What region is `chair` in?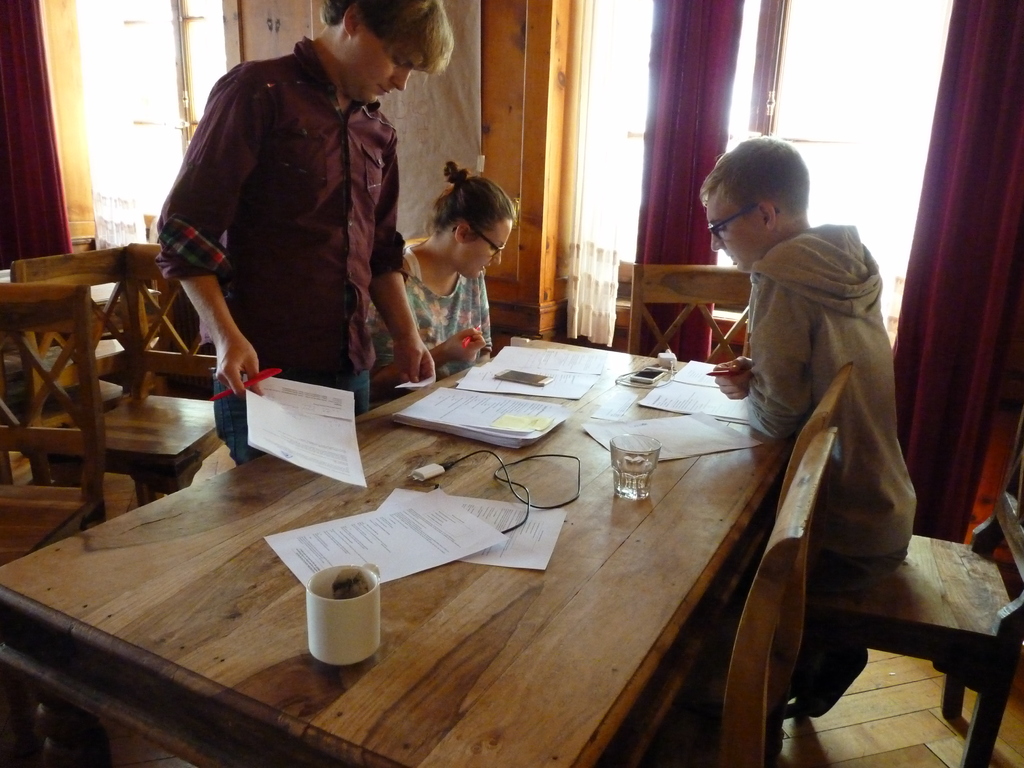
detection(718, 362, 852, 767).
